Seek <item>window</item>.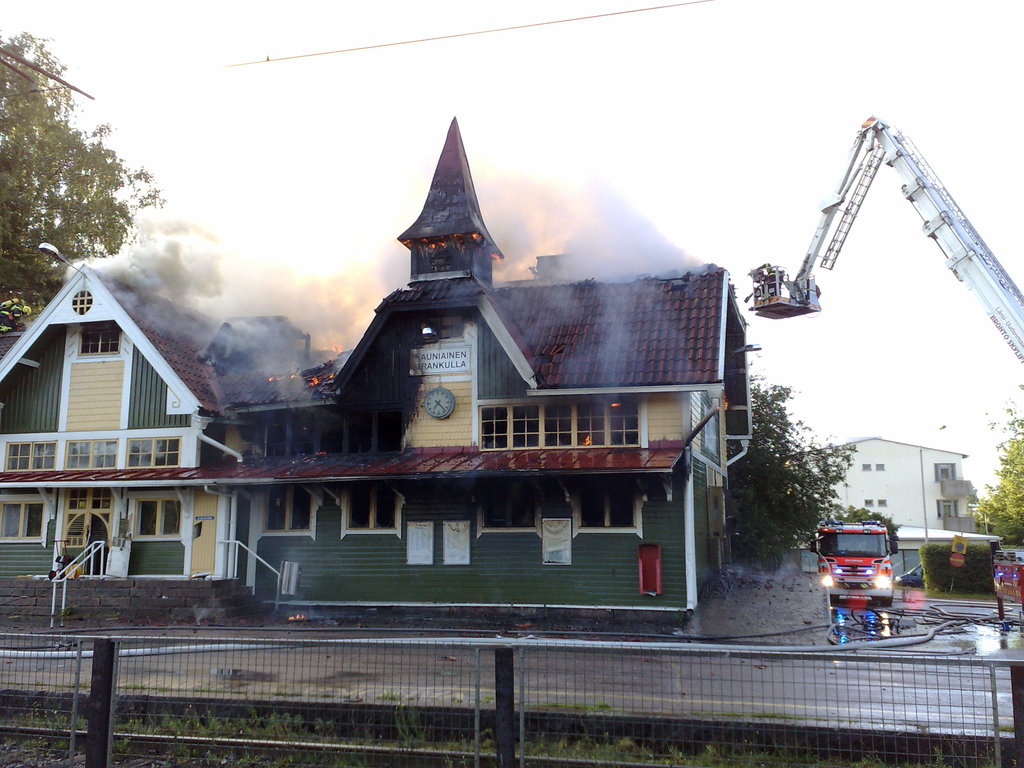
box(128, 435, 181, 472).
